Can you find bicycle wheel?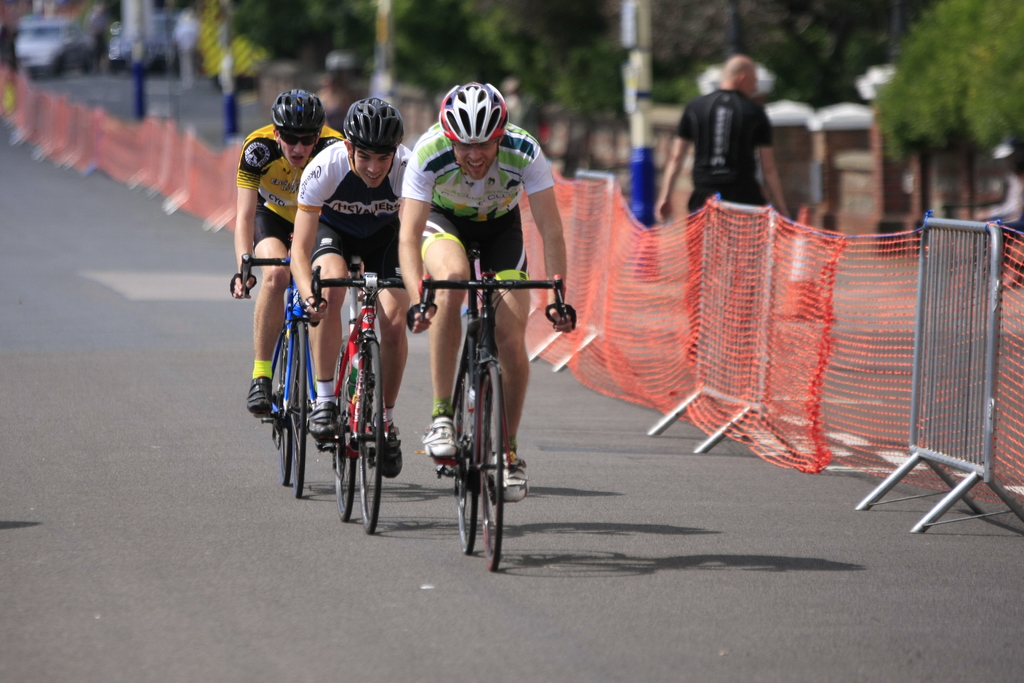
Yes, bounding box: <bbox>476, 363, 508, 573</bbox>.
